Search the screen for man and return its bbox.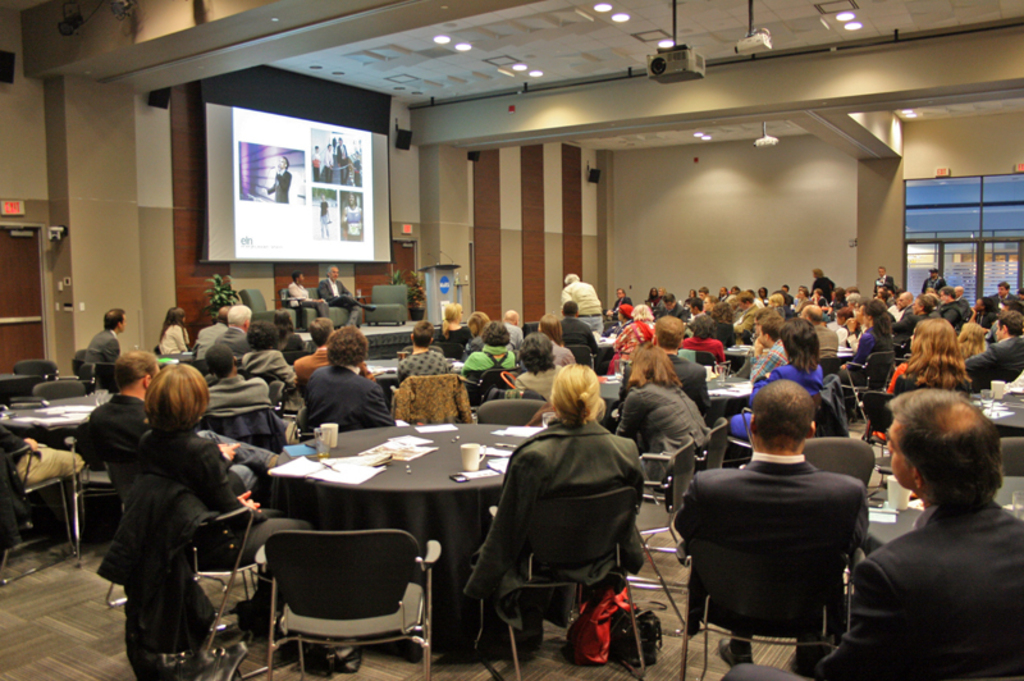
Found: 690:297:712:328.
